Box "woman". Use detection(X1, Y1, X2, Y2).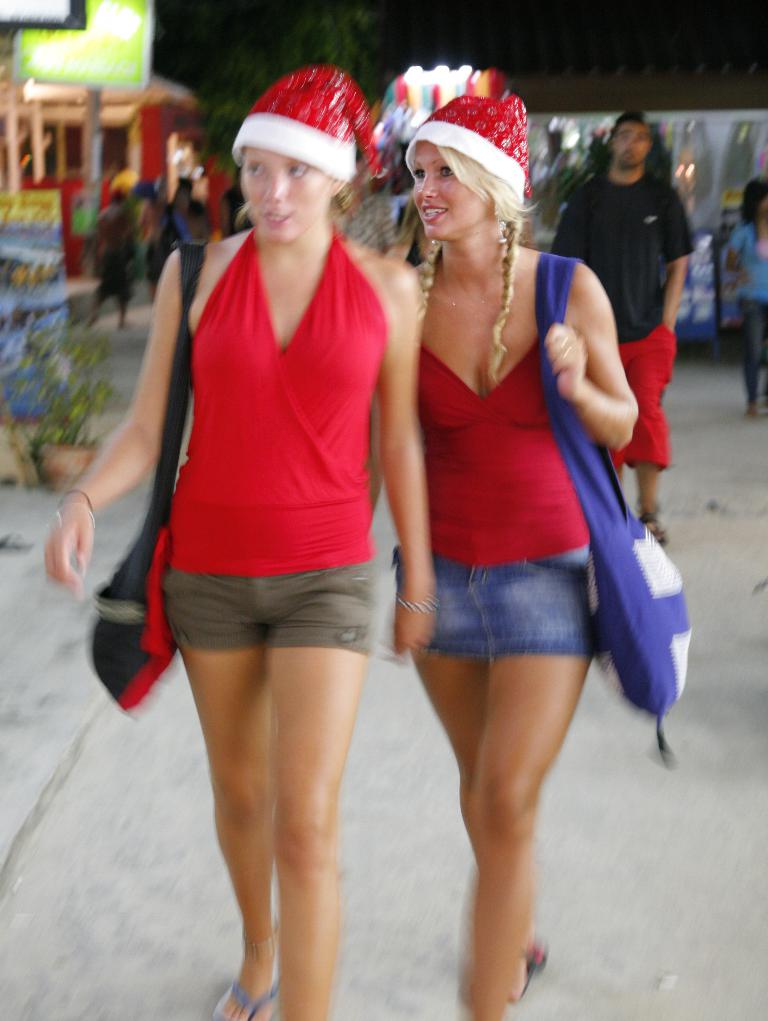
detection(725, 191, 767, 415).
